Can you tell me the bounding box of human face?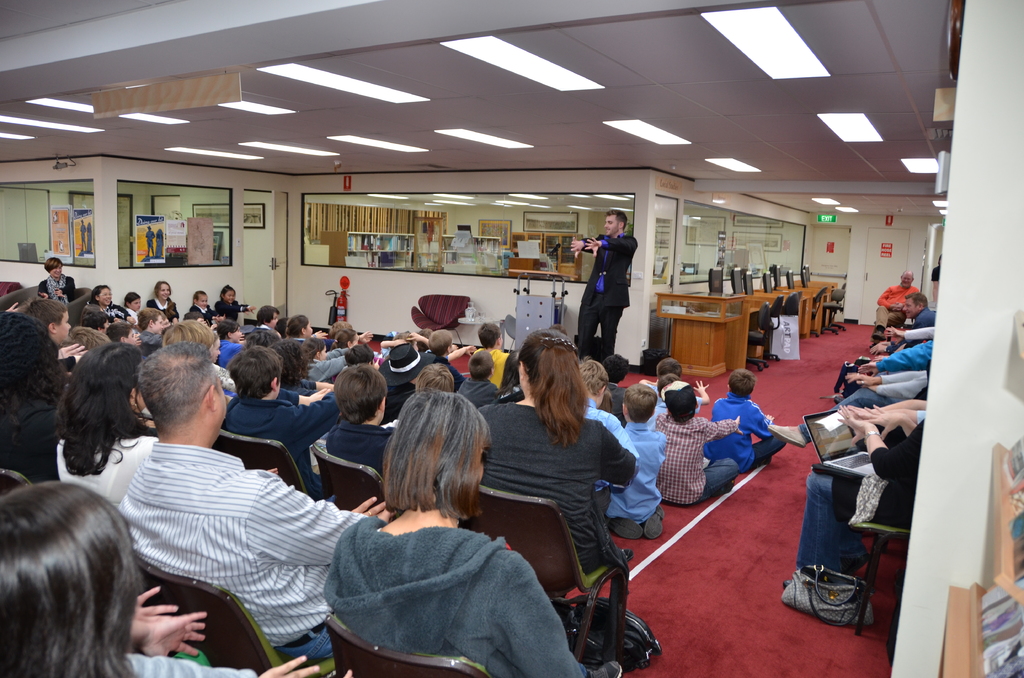
[159, 283, 172, 300].
